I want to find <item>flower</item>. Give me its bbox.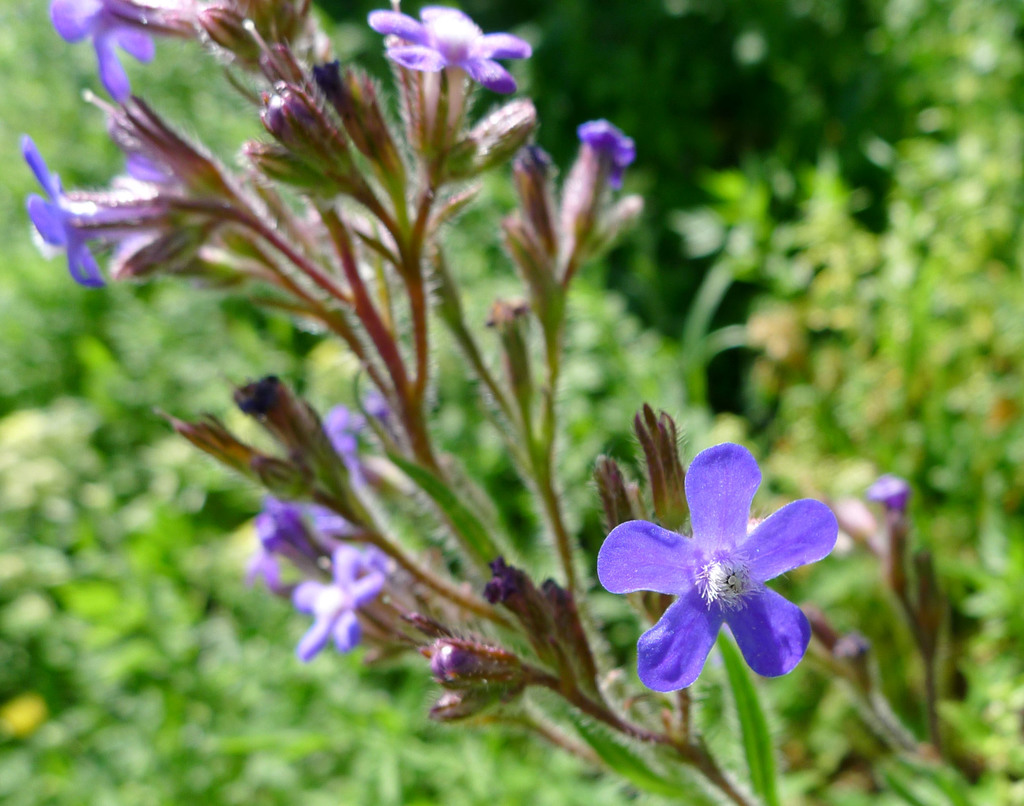
Rect(588, 419, 836, 702).
